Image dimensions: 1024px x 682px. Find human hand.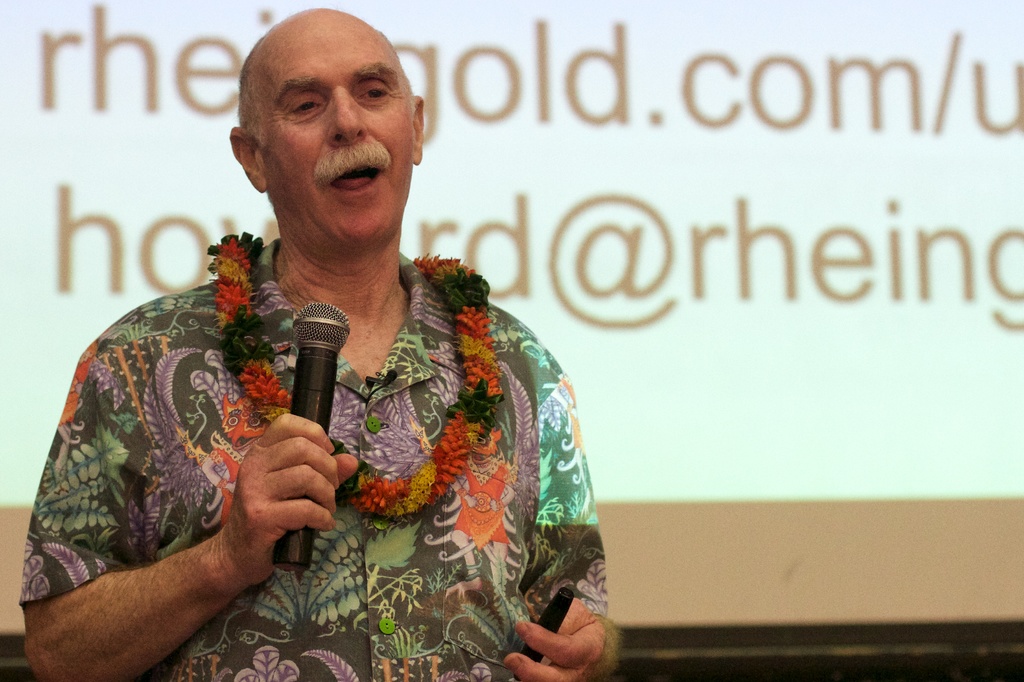
216:410:359:588.
